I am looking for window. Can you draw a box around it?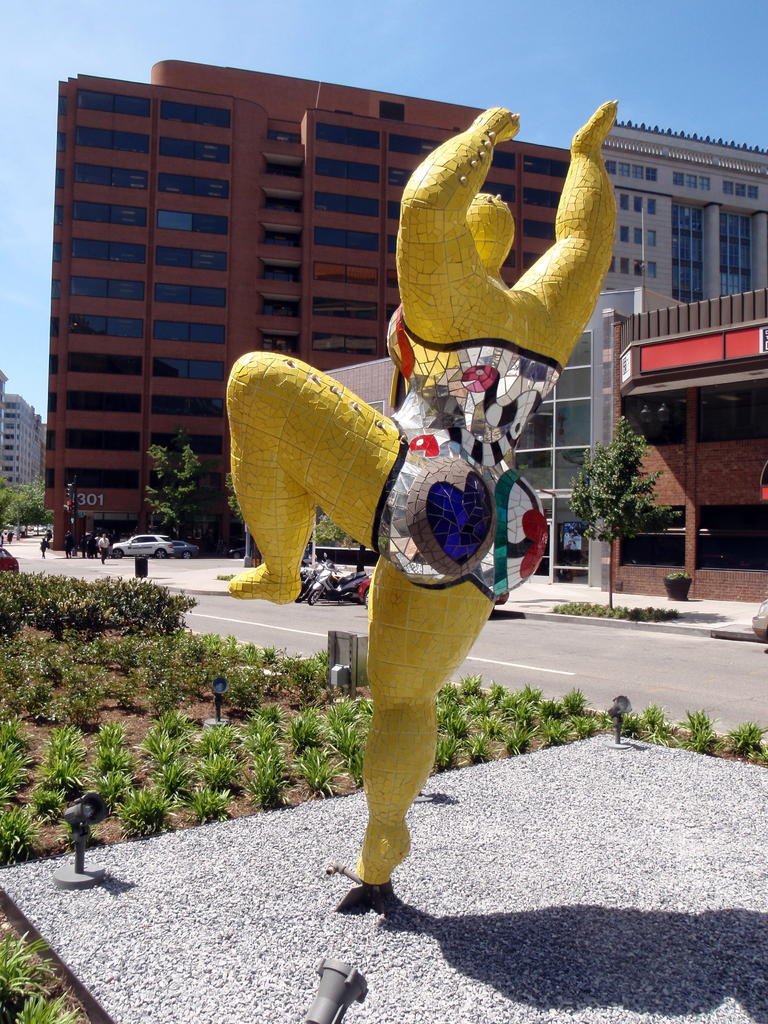
Sure, the bounding box is 76:127:152:154.
